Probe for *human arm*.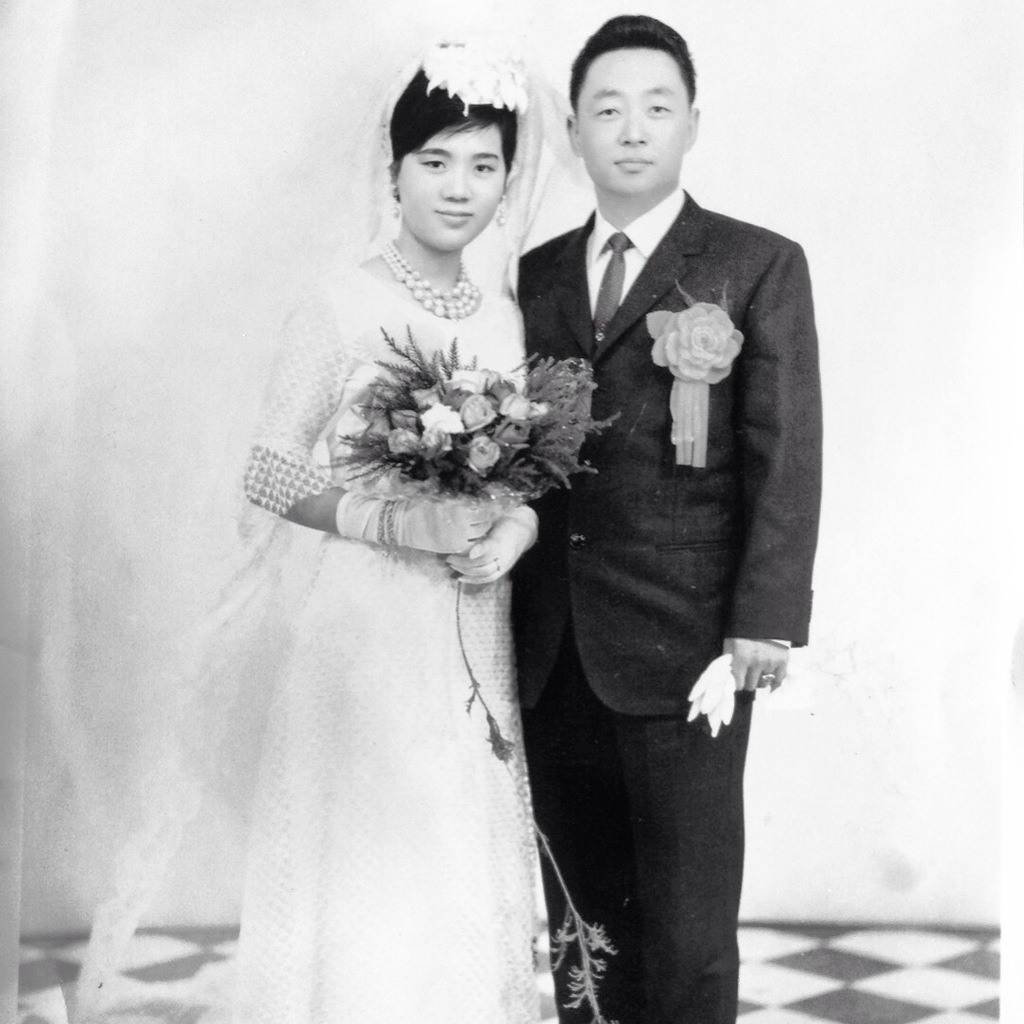
Probe result: box(232, 255, 502, 549).
